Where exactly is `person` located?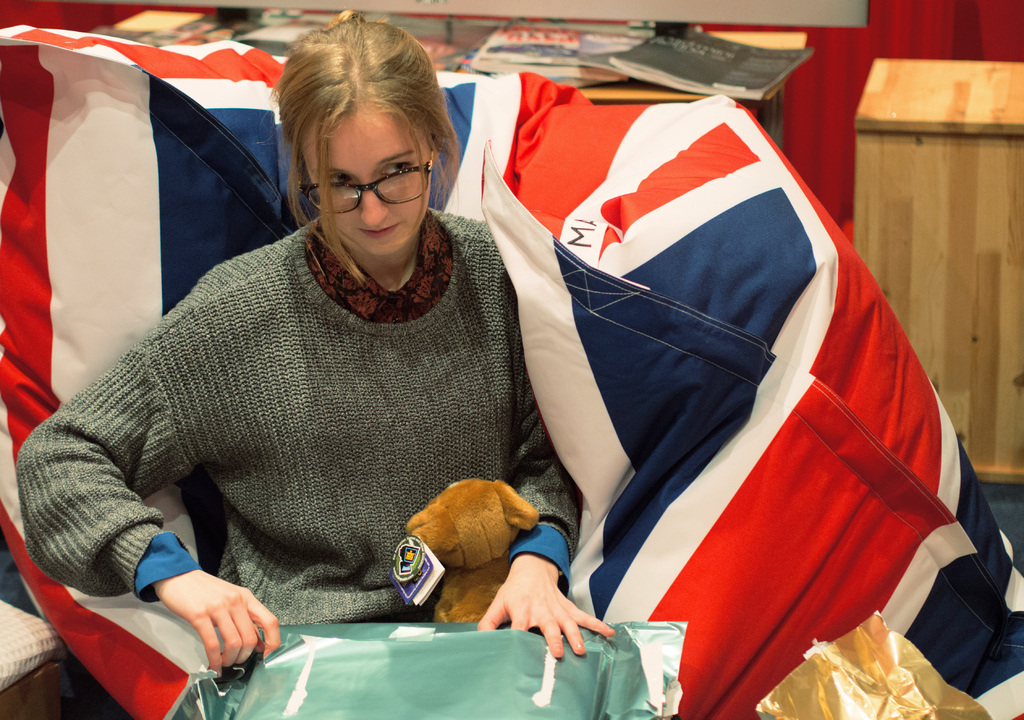
Its bounding box is detection(60, 29, 661, 695).
